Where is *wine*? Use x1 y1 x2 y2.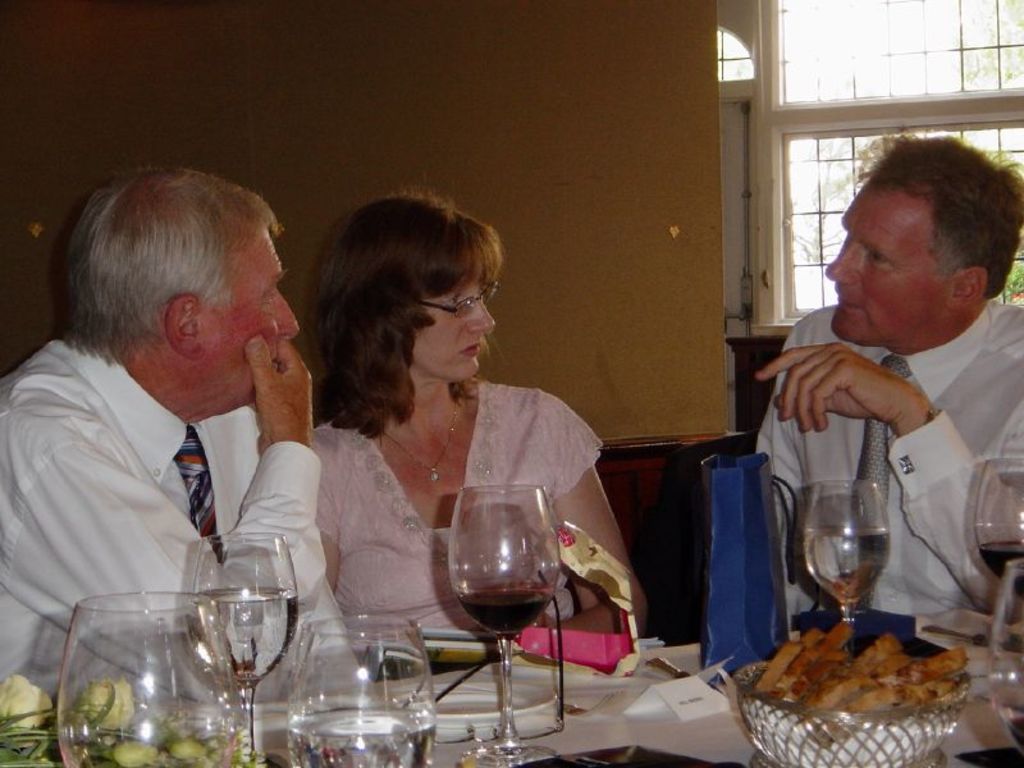
797 527 892 608.
